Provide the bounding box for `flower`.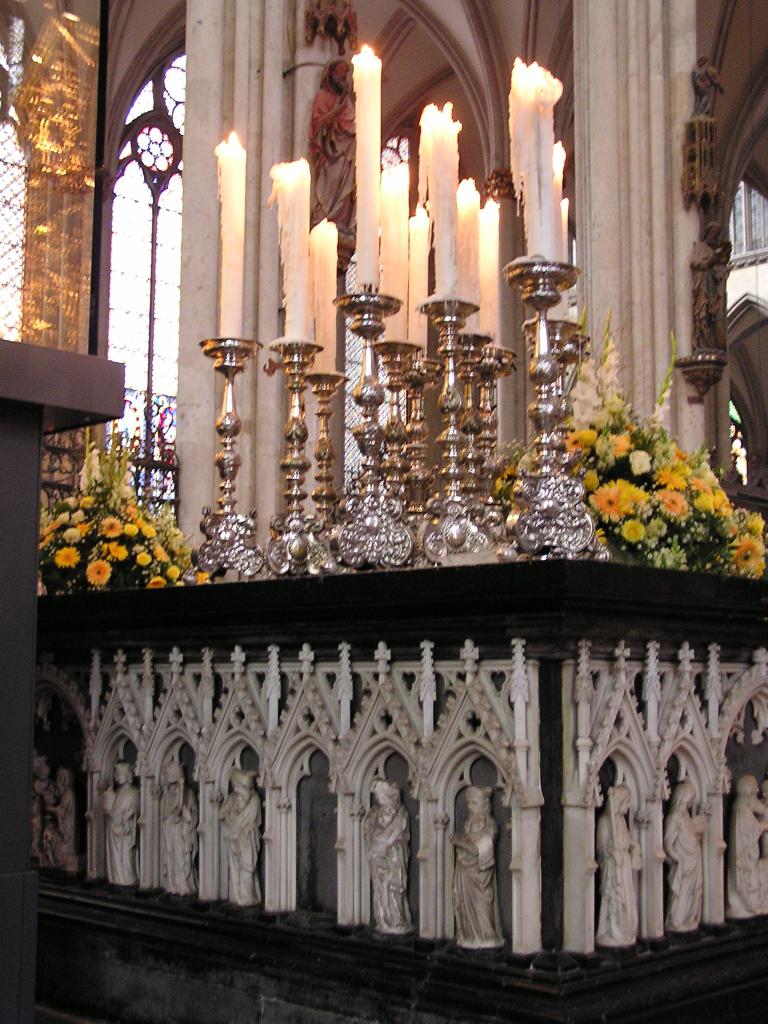
(596, 486, 631, 517).
